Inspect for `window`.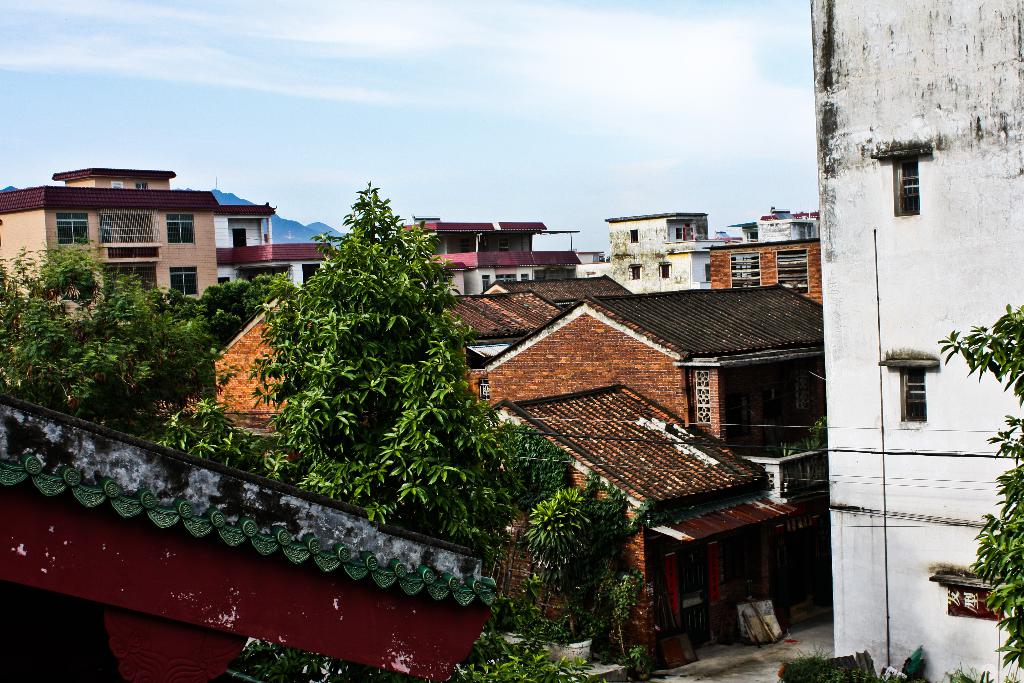
Inspection: crop(627, 228, 639, 243).
